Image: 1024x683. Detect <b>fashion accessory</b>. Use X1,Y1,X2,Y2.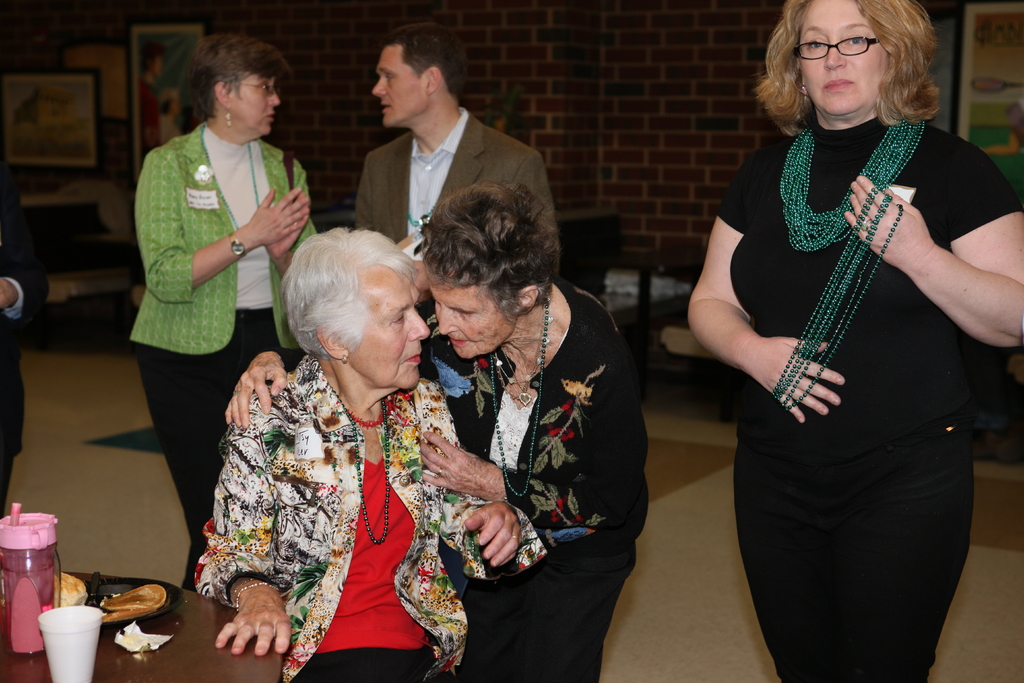
770,180,906,411.
